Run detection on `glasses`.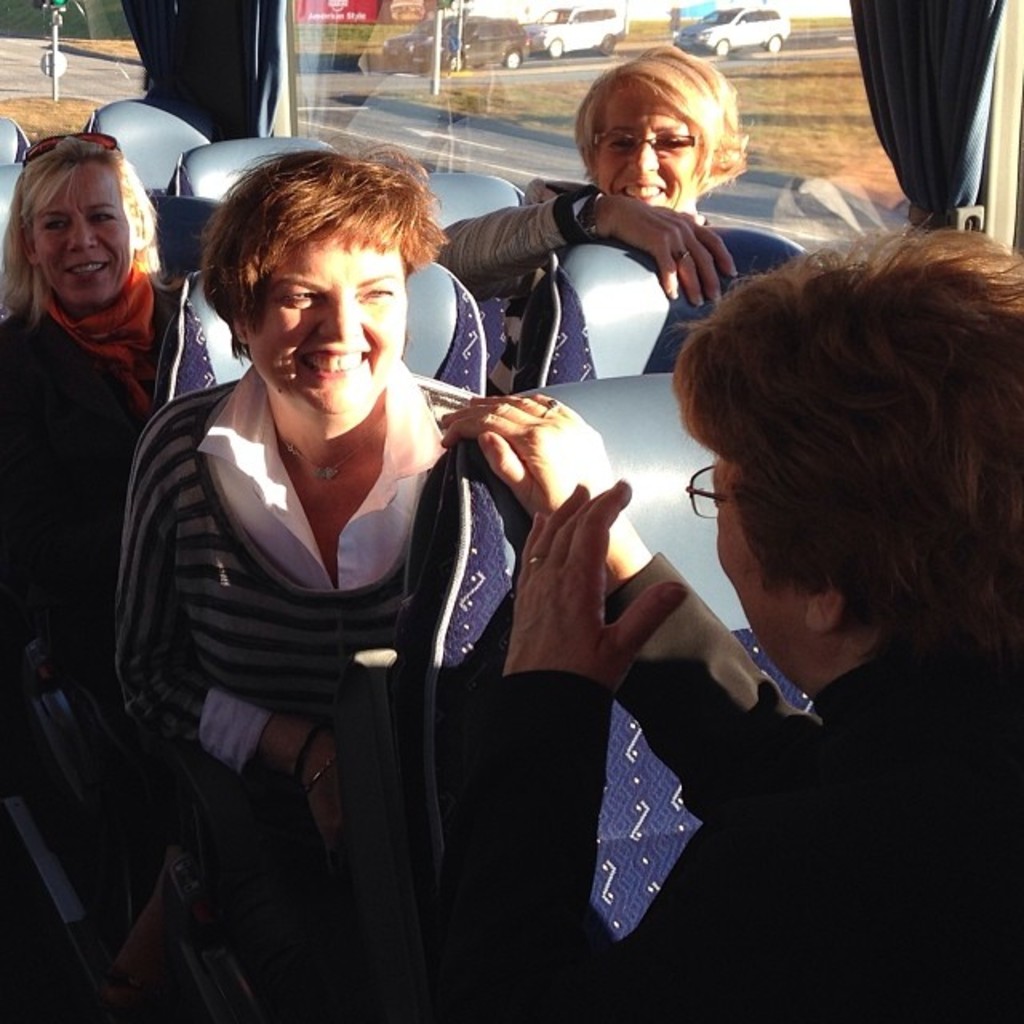
Result: box(589, 128, 707, 162).
